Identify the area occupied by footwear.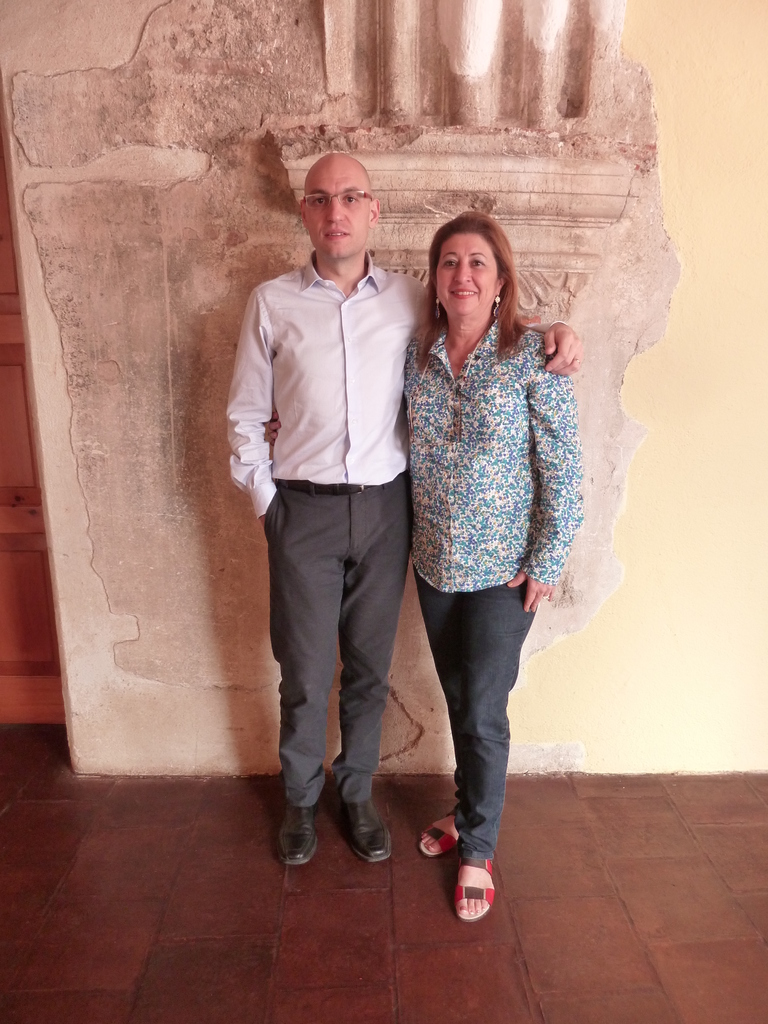
Area: bbox(273, 800, 324, 865).
